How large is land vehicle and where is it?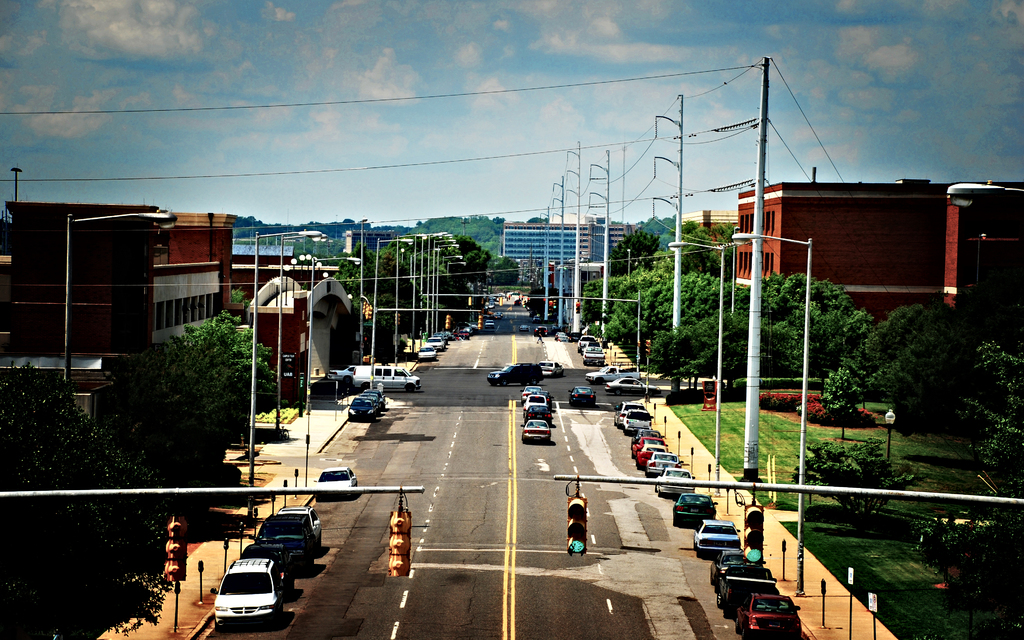
Bounding box: rect(487, 360, 543, 386).
